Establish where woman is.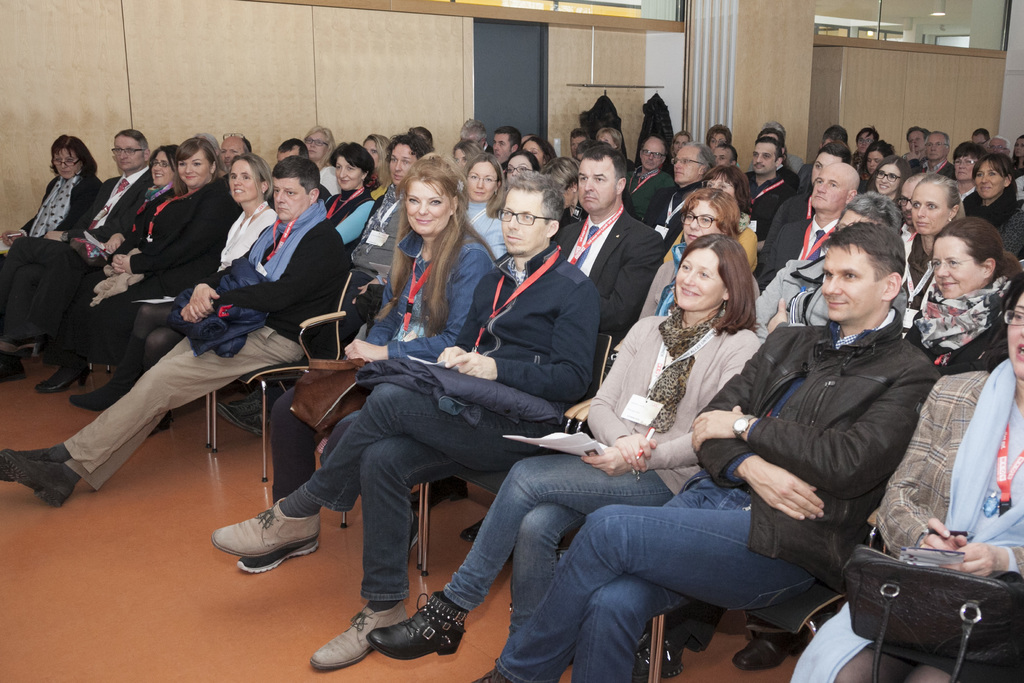
Established at box(897, 218, 1023, 370).
